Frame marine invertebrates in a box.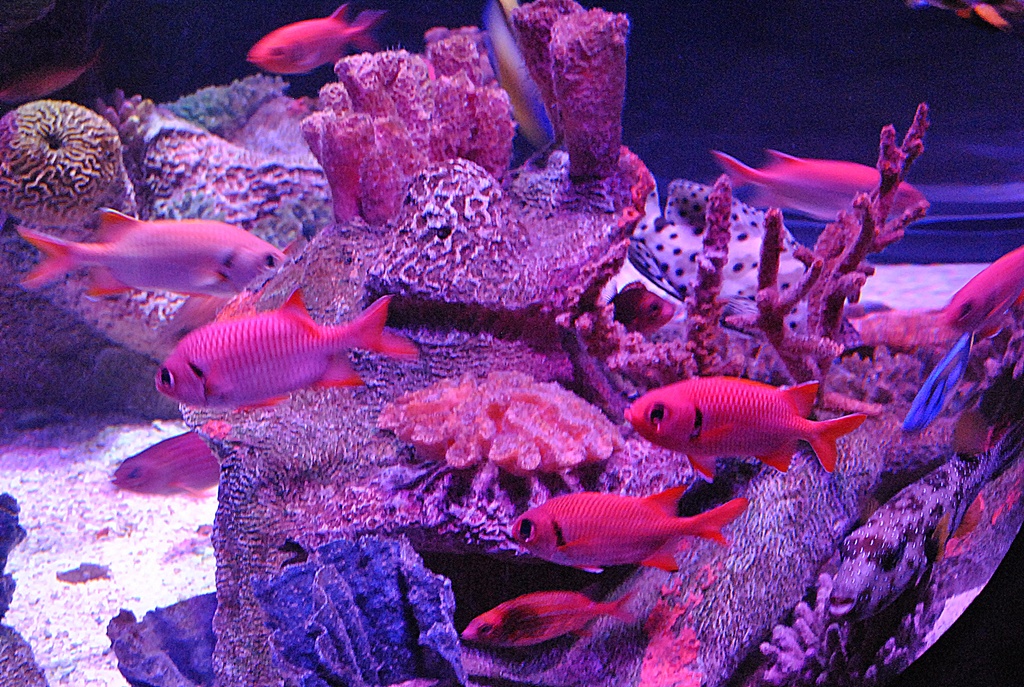
rect(508, 487, 748, 574).
